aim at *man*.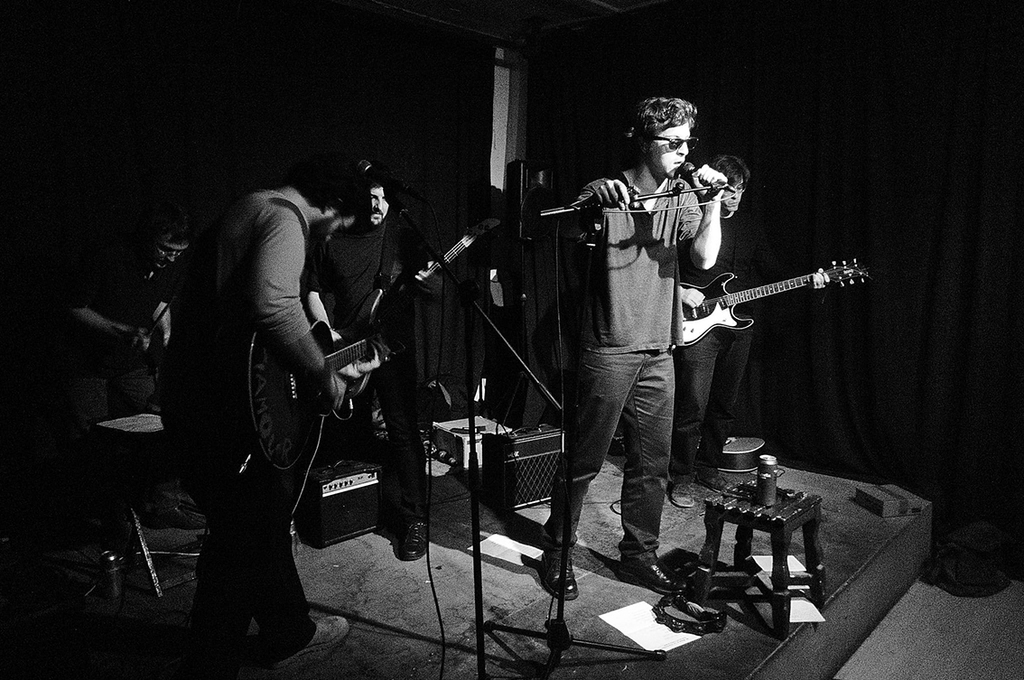
Aimed at 672, 154, 825, 512.
